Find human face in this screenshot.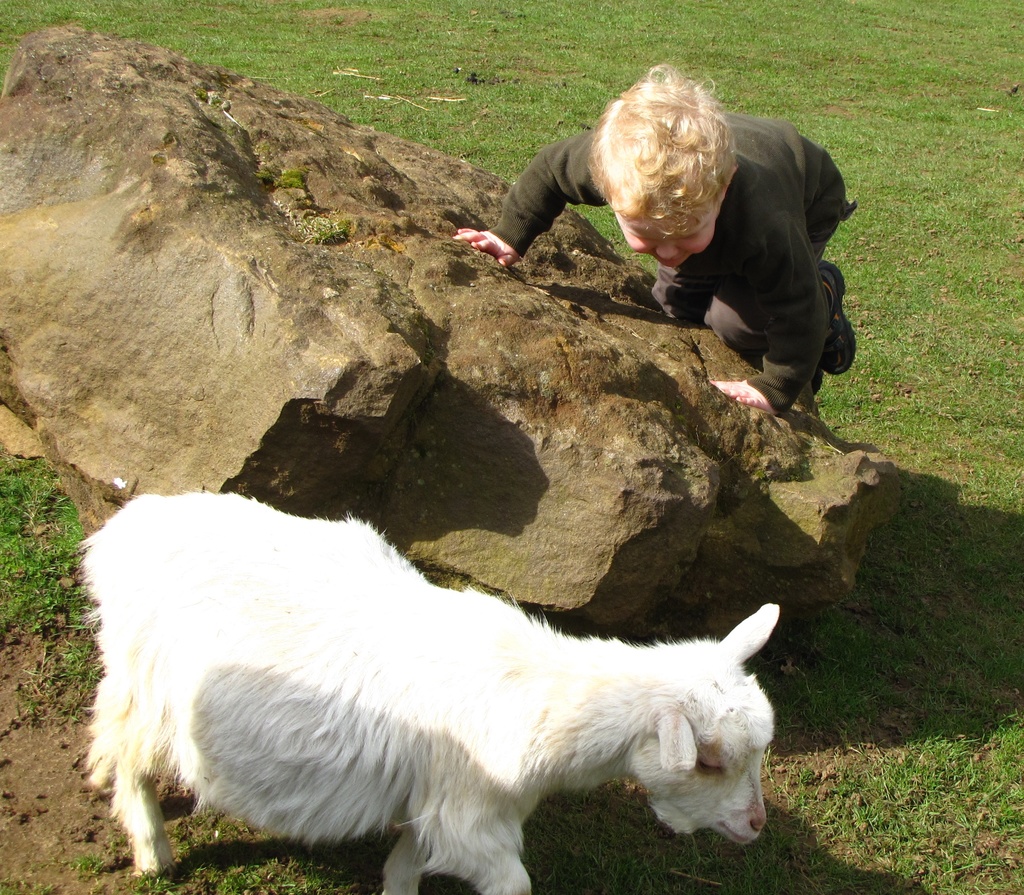
The bounding box for human face is bbox=(615, 216, 719, 271).
